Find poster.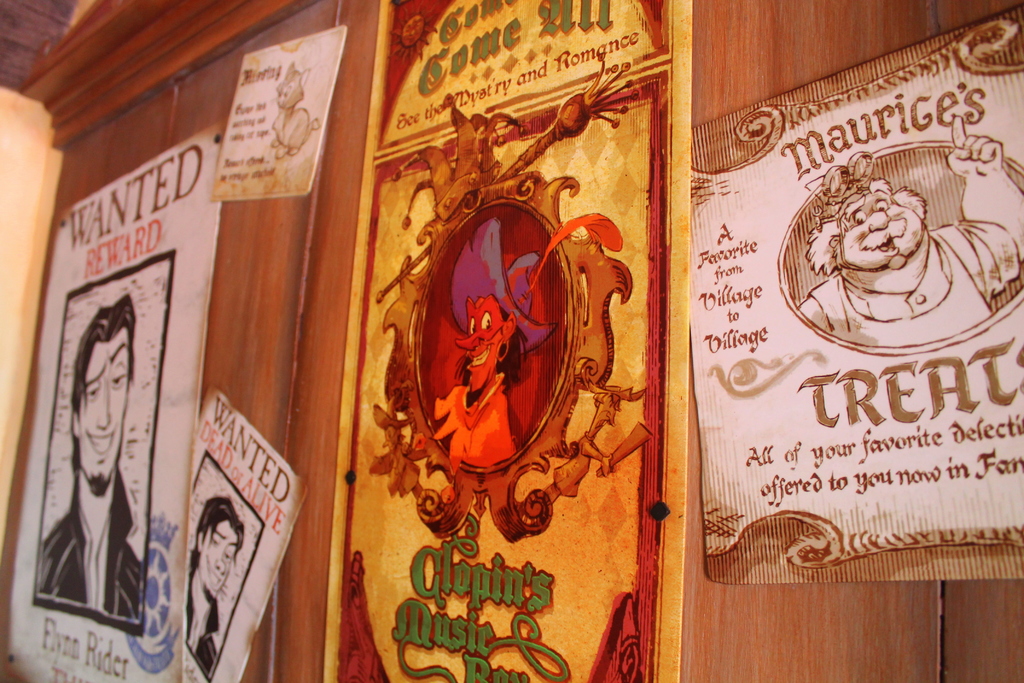
BBox(208, 26, 349, 201).
